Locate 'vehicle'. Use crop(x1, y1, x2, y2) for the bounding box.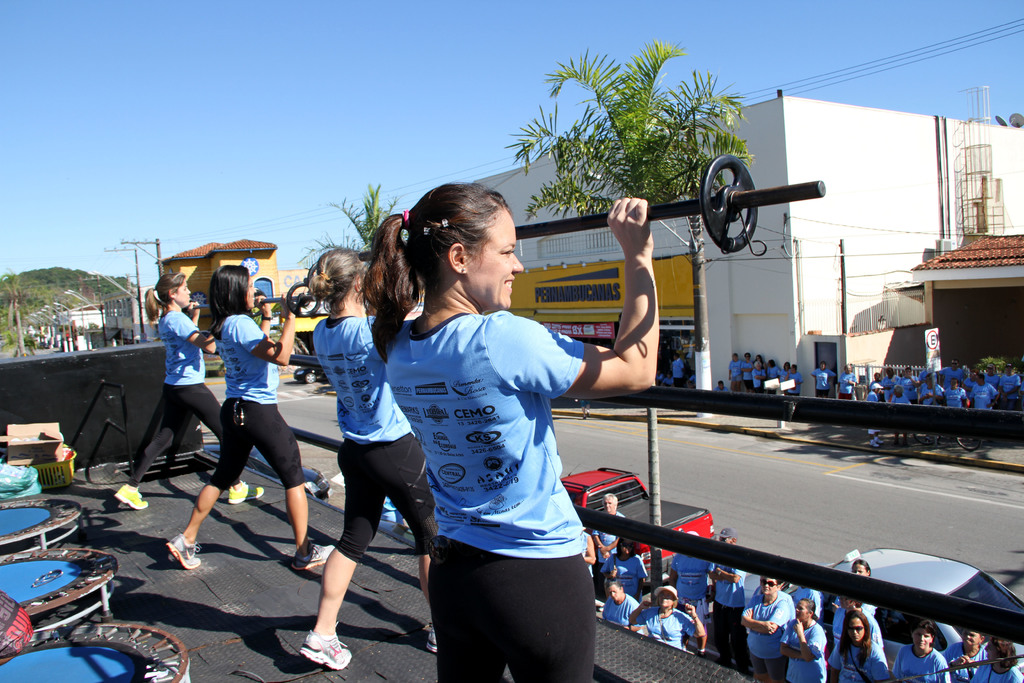
crop(799, 548, 1018, 659).
